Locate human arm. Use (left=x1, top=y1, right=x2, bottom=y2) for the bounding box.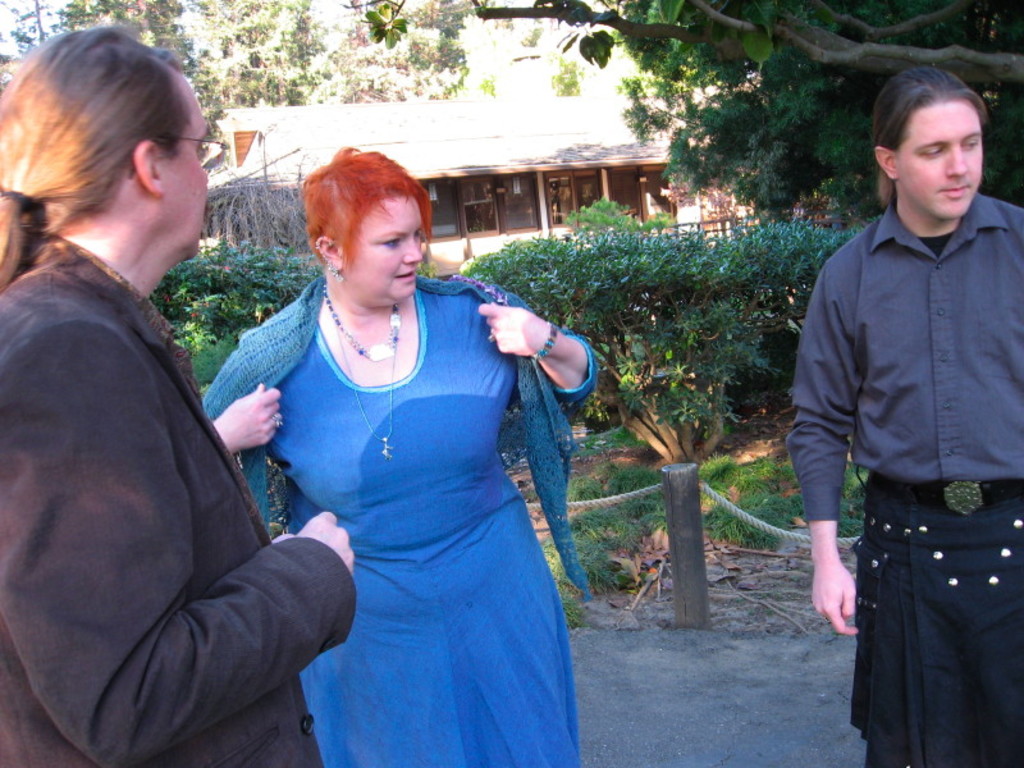
(left=0, top=324, right=355, bottom=767).
